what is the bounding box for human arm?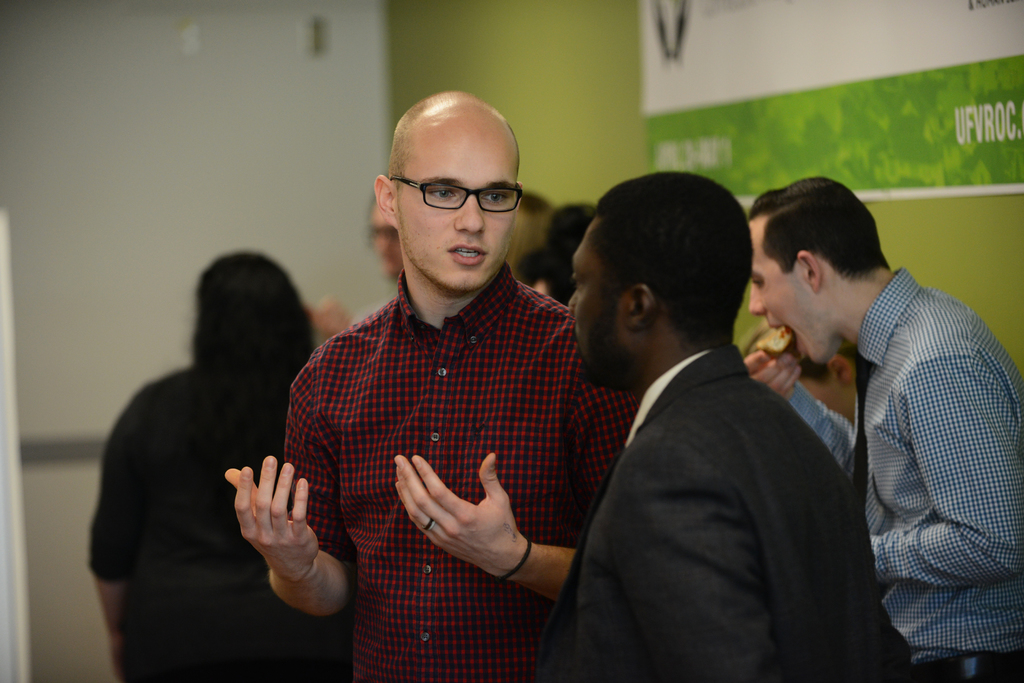
(388,446,577,606).
